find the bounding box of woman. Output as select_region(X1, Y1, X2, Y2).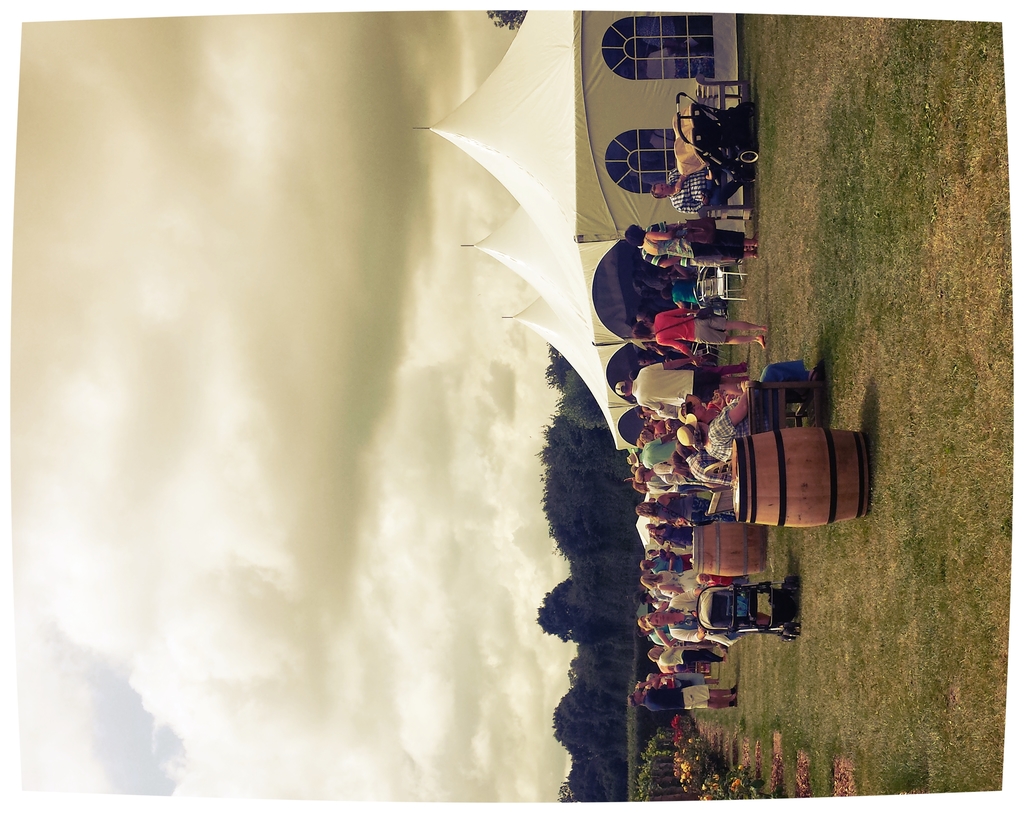
select_region(637, 401, 678, 423).
